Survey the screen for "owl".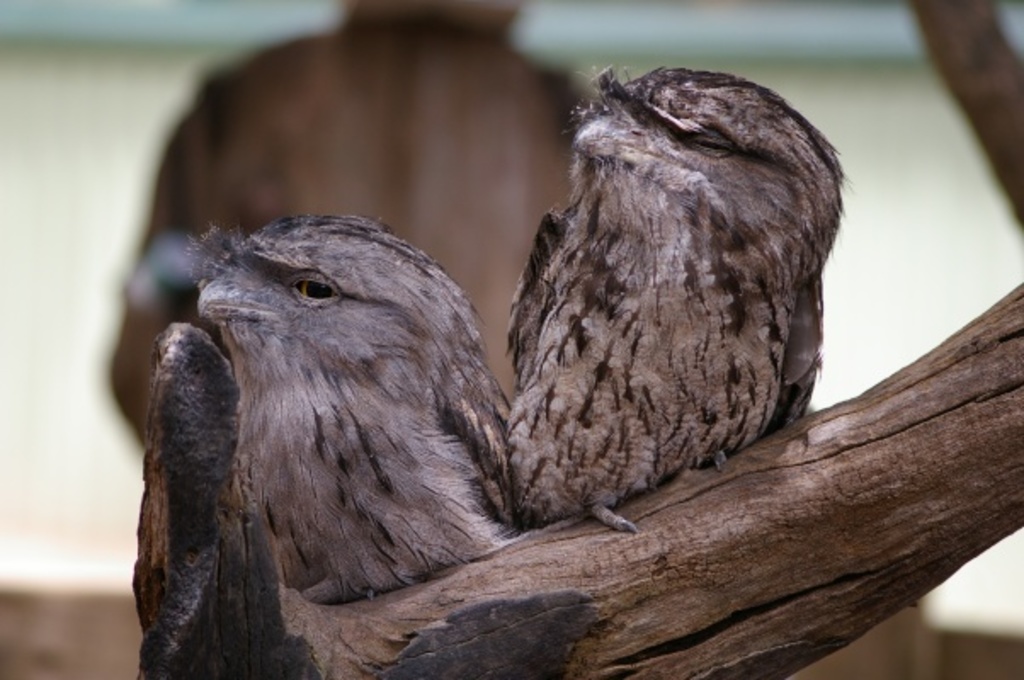
Survey found: bbox(498, 59, 849, 537).
